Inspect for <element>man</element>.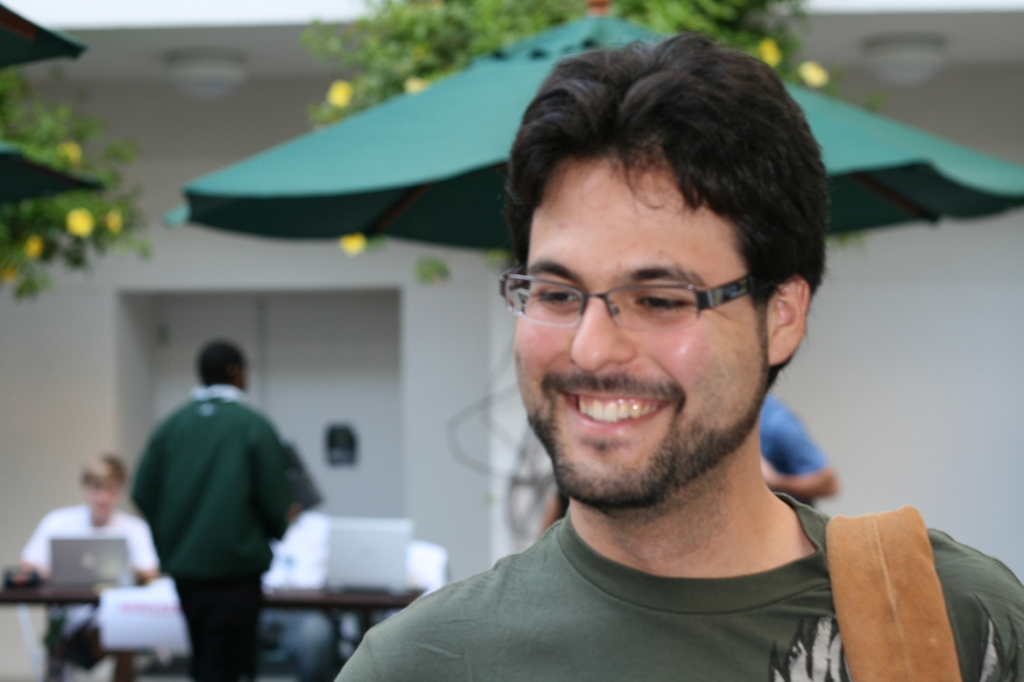
Inspection: crop(117, 330, 320, 664).
